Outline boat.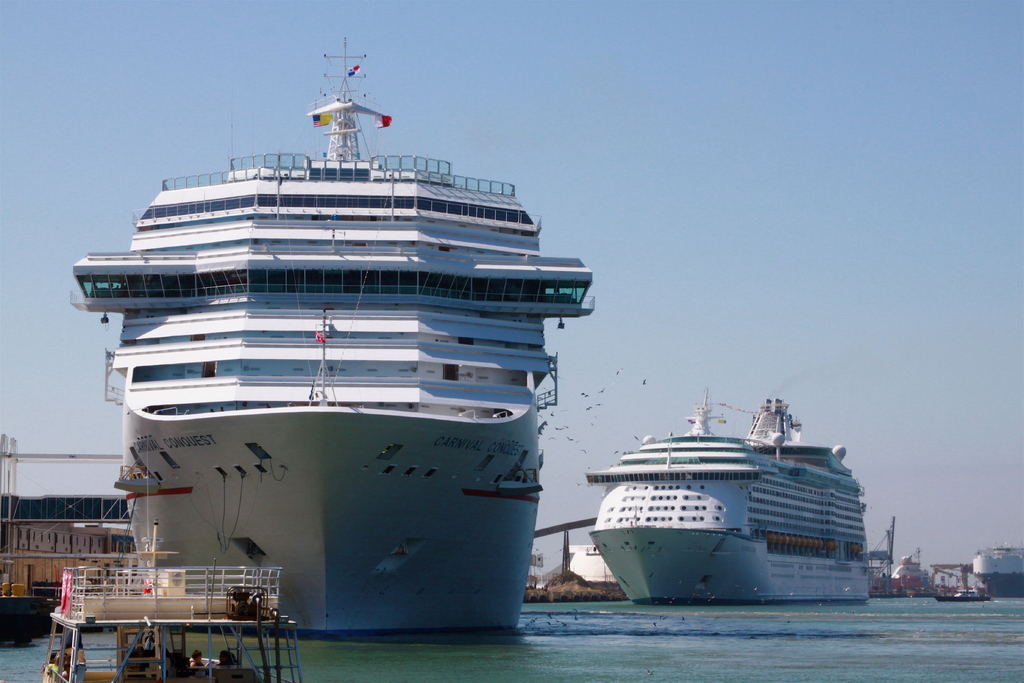
Outline: 72 31 593 639.
